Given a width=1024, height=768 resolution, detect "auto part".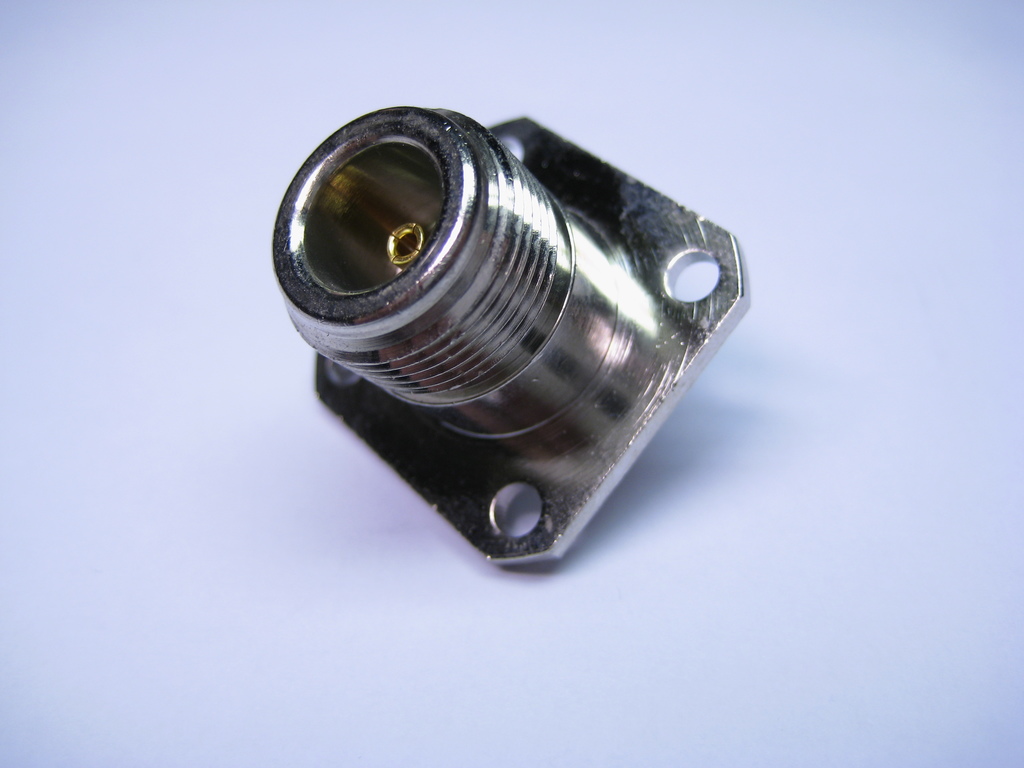
x1=248 y1=92 x2=755 y2=585.
